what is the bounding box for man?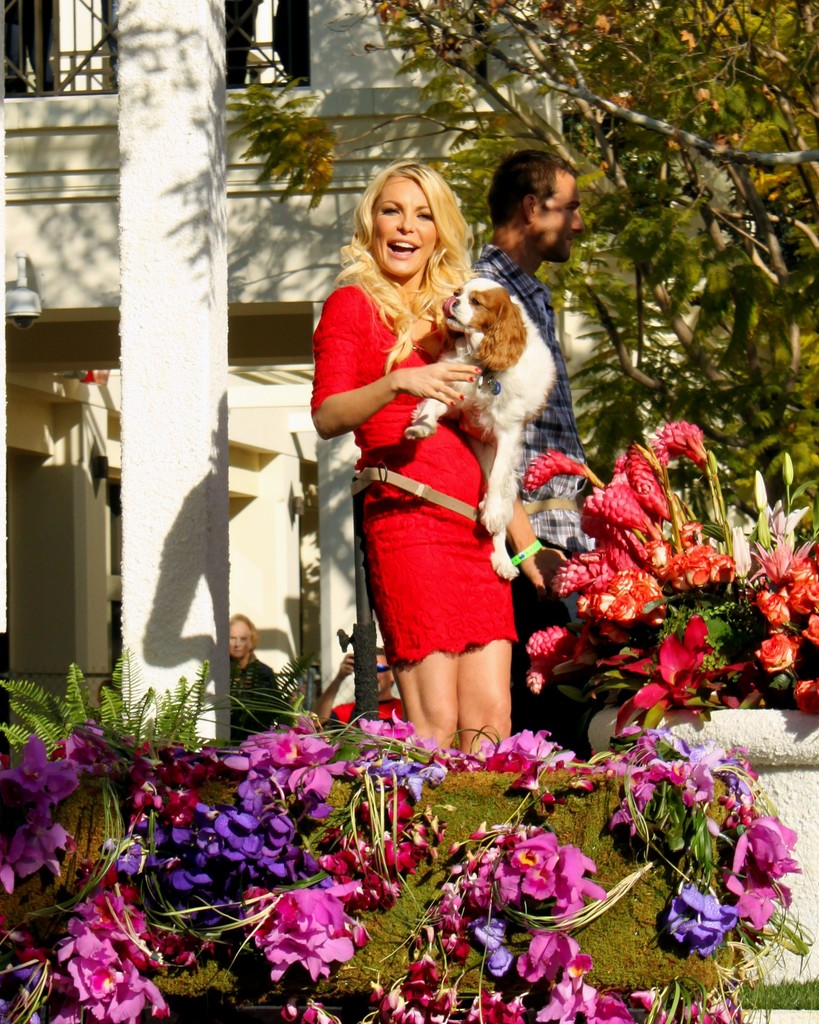
{"left": 466, "top": 151, "right": 604, "bottom": 764}.
